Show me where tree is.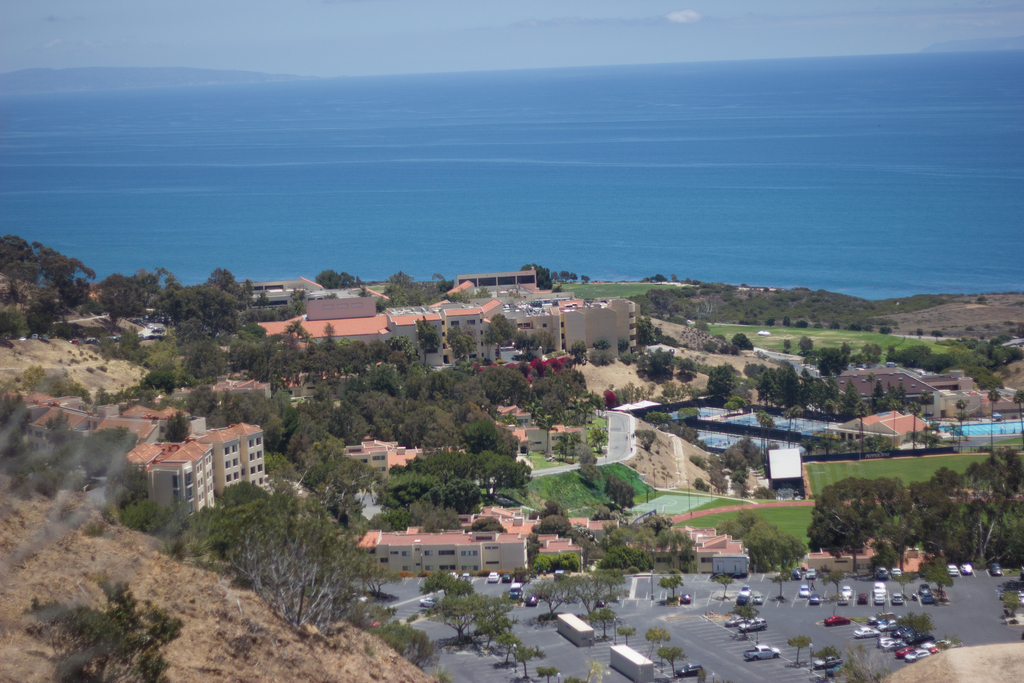
tree is at [x1=870, y1=379, x2=879, y2=413].
